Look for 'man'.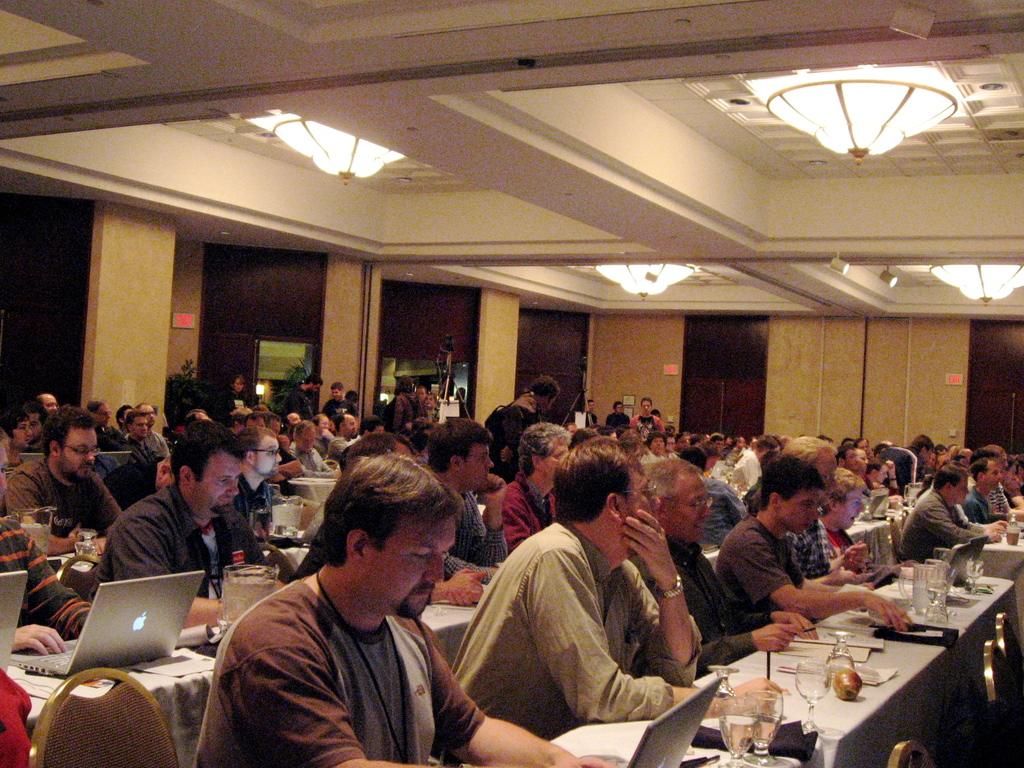
Found: bbox(287, 378, 326, 417).
